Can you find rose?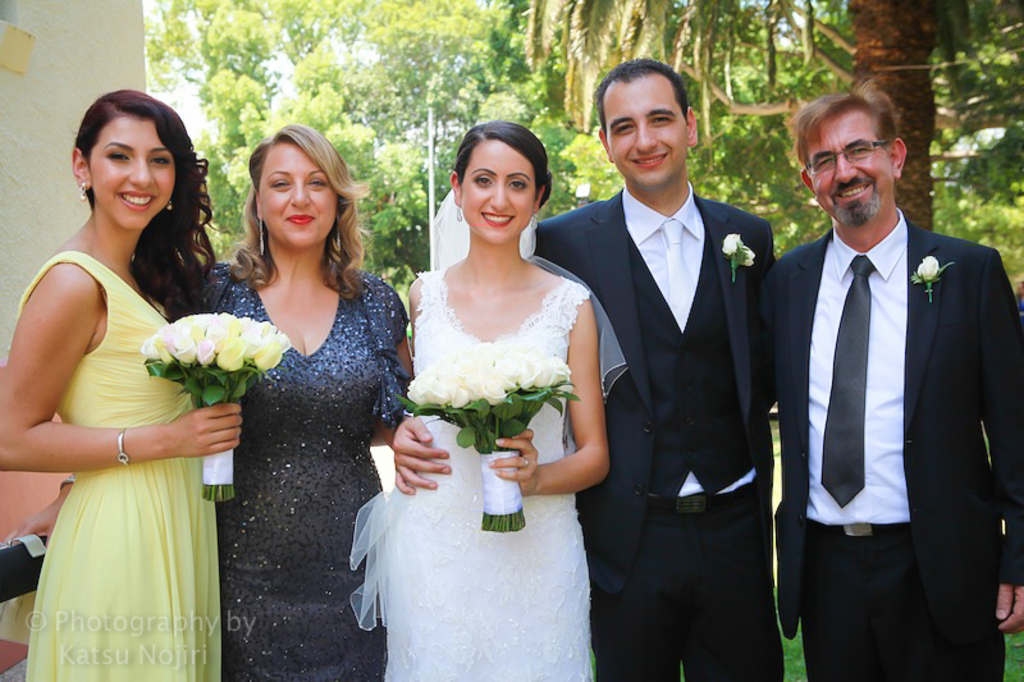
Yes, bounding box: detection(915, 252, 946, 282).
